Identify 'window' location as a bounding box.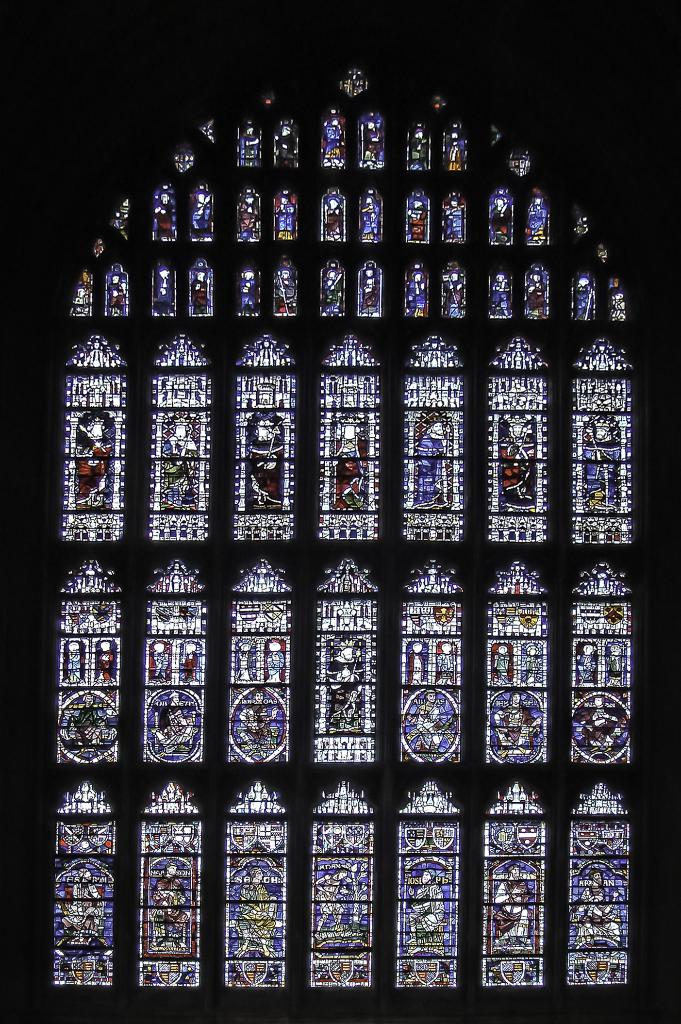
[404, 330, 459, 543].
